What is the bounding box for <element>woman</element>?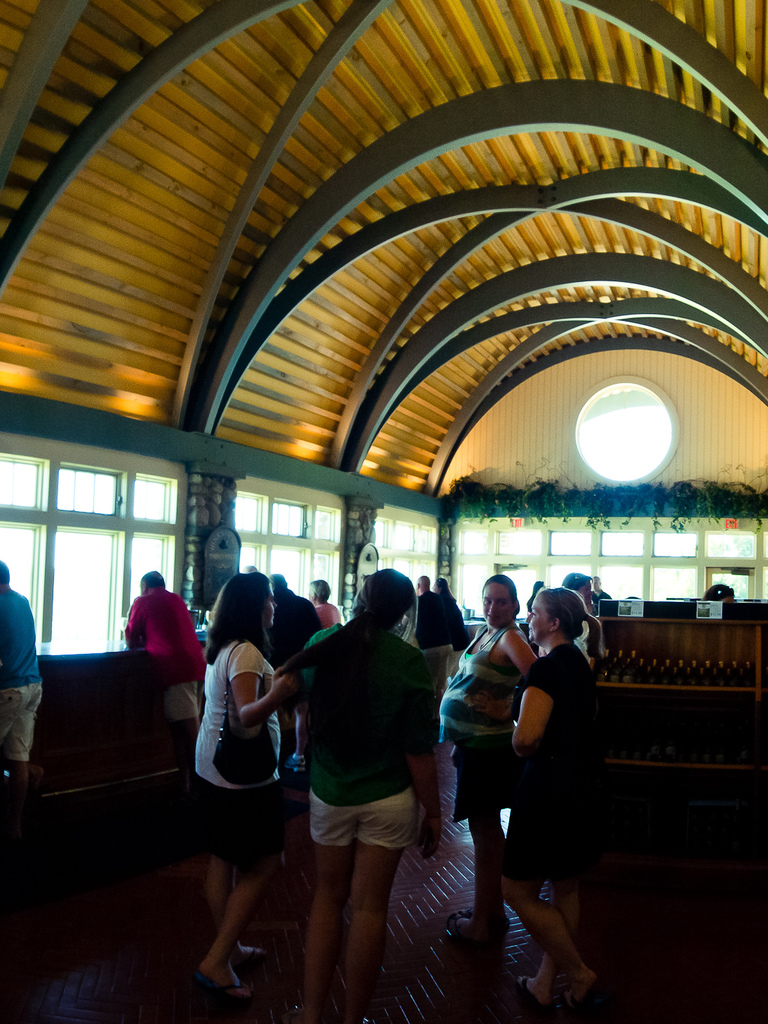
bbox(440, 572, 538, 958).
